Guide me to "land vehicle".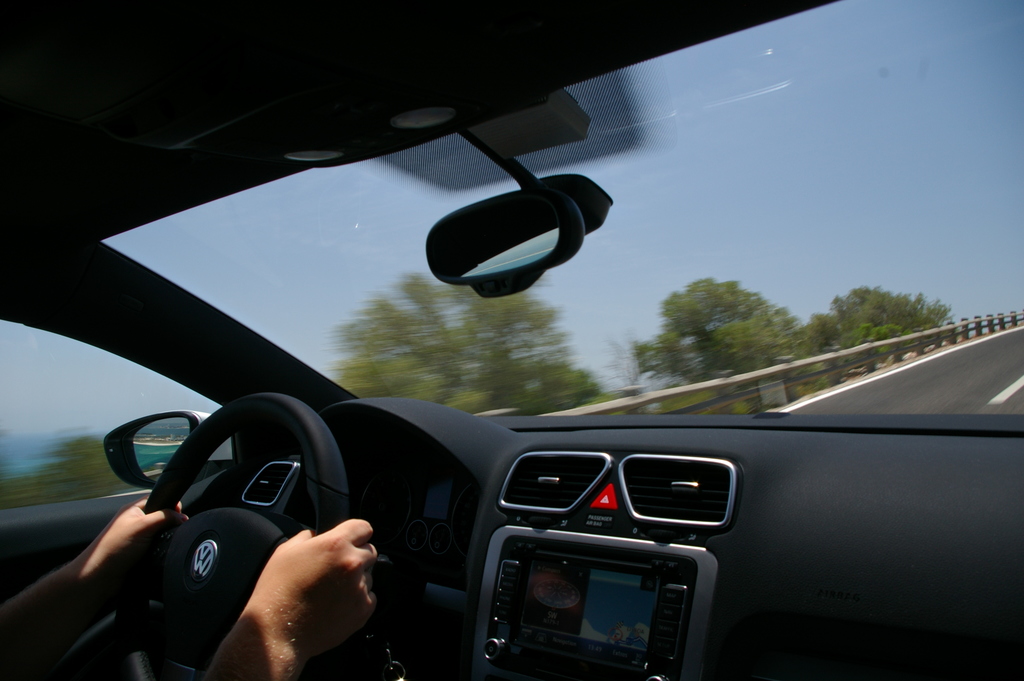
Guidance: box(0, 75, 1023, 666).
